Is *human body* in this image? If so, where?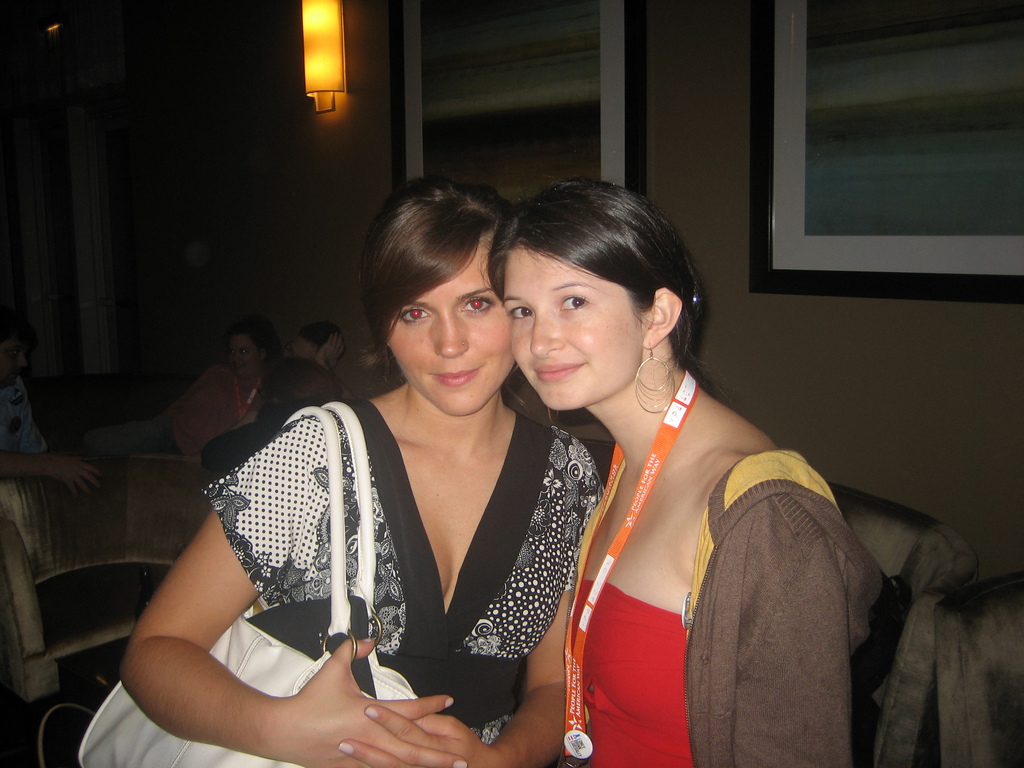
Yes, at BBox(119, 166, 613, 767).
